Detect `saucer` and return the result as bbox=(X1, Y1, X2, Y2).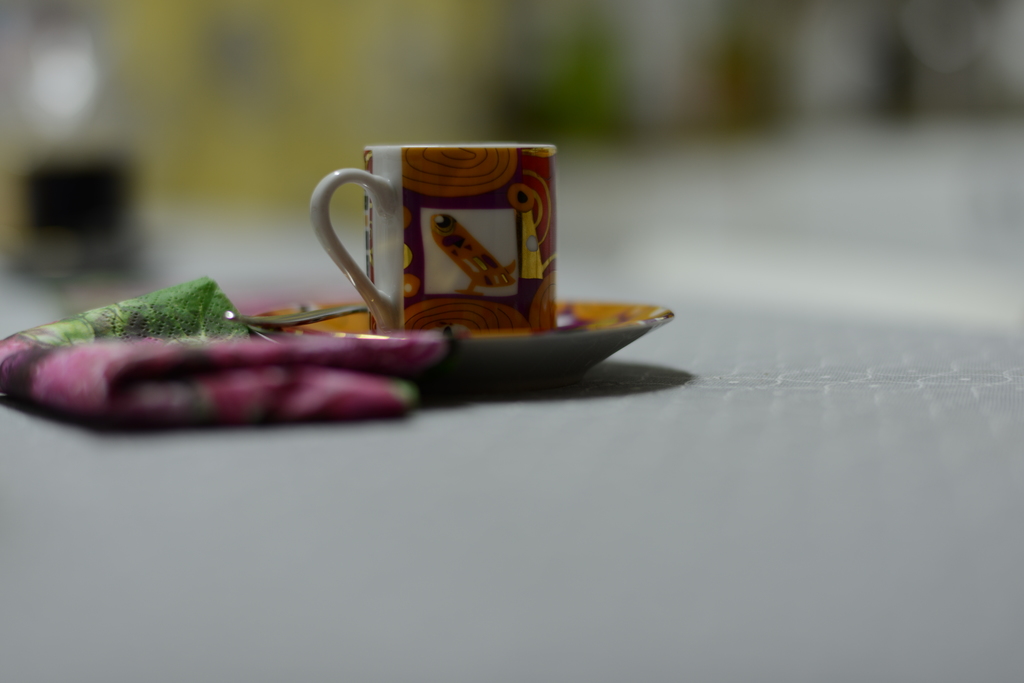
bbox=(254, 291, 675, 382).
